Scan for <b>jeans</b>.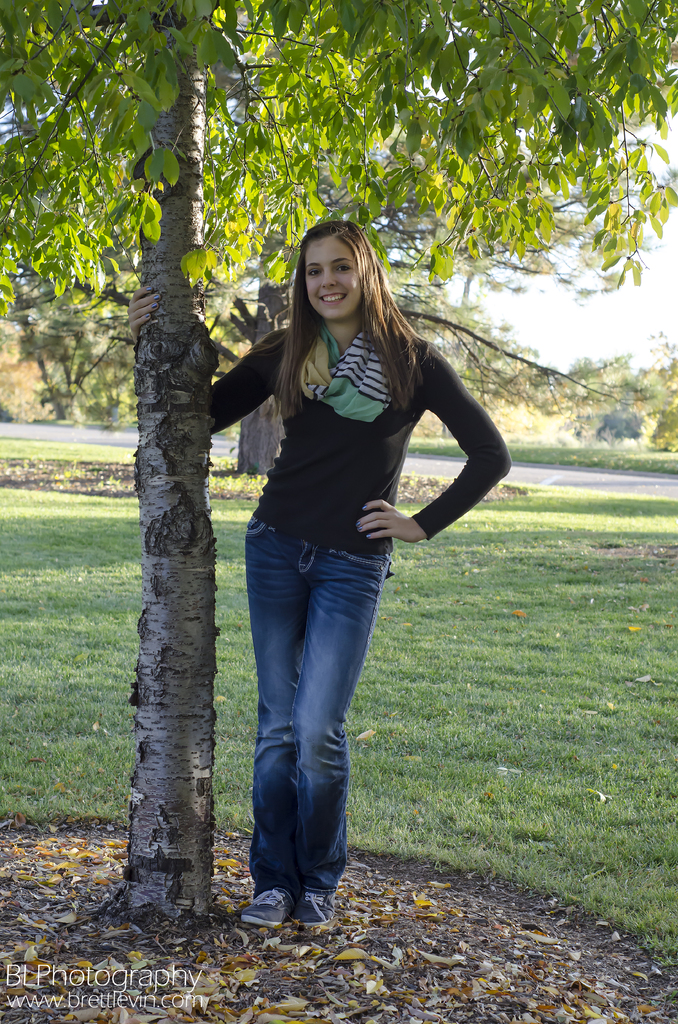
Scan result: x1=237 y1=496 x2=412 y2=913.
